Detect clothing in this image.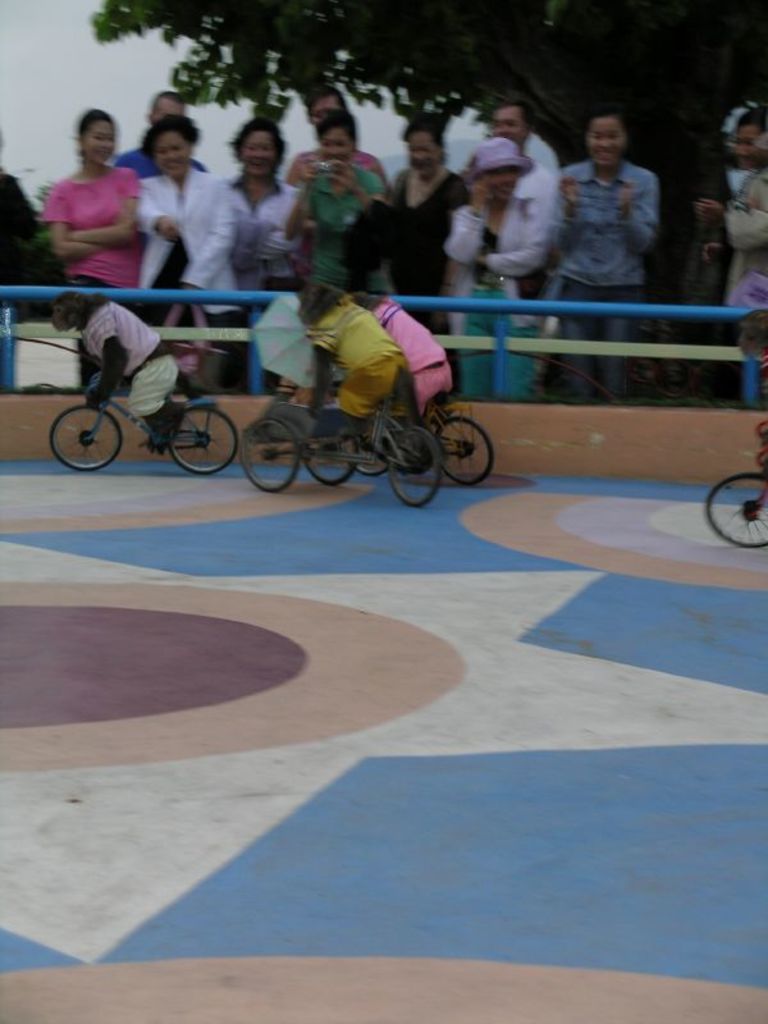
Detection: x1=225, y1=169, x2=297, y2=306.
